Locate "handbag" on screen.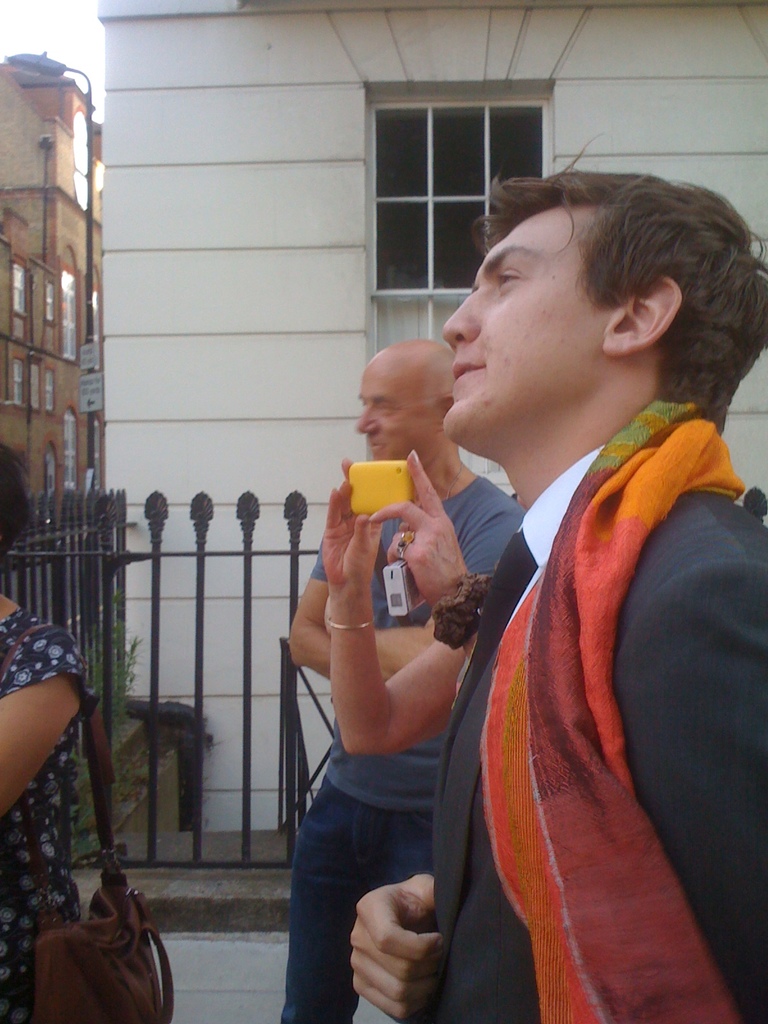
On screen at (0, 622, 173, 1023).
